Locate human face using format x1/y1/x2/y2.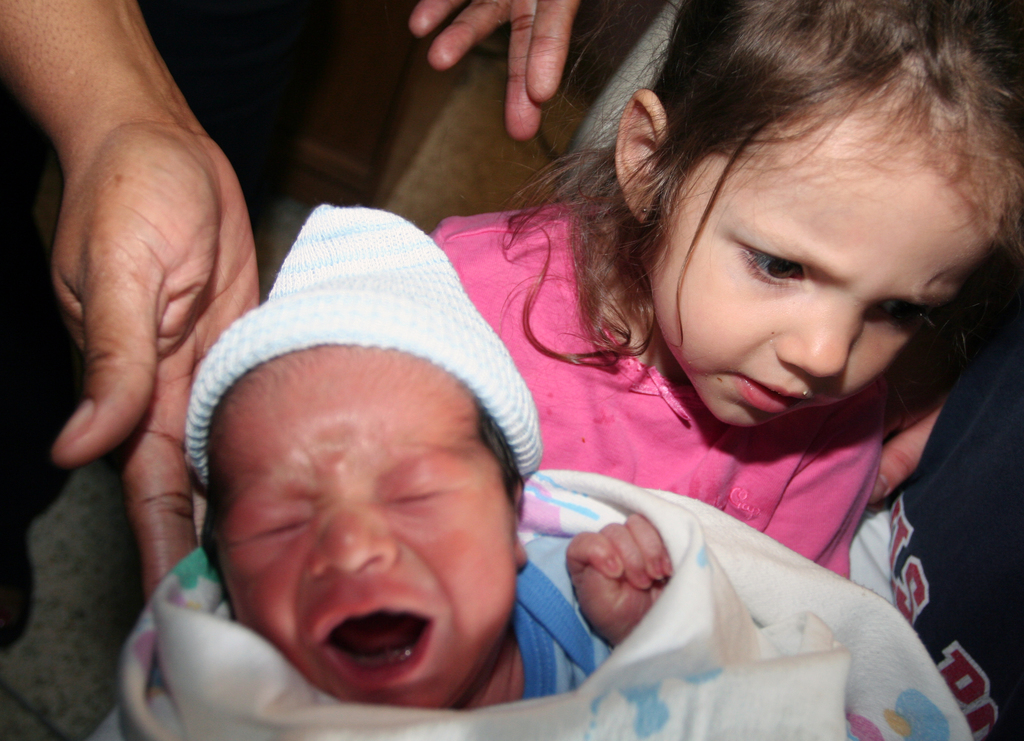
215/348/515/709.
